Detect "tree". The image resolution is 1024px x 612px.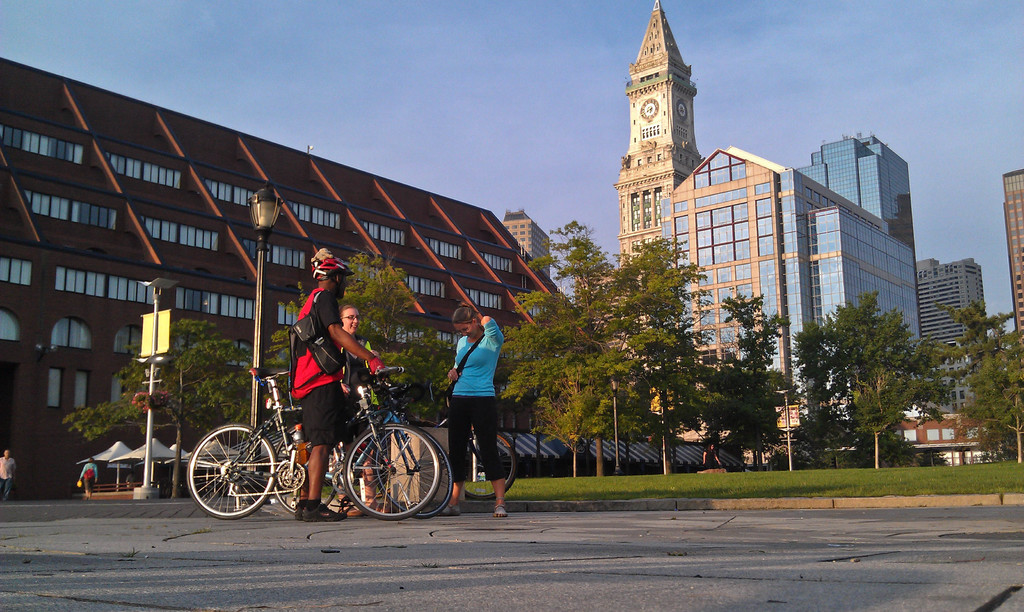
(268, 250, 454, 431).
